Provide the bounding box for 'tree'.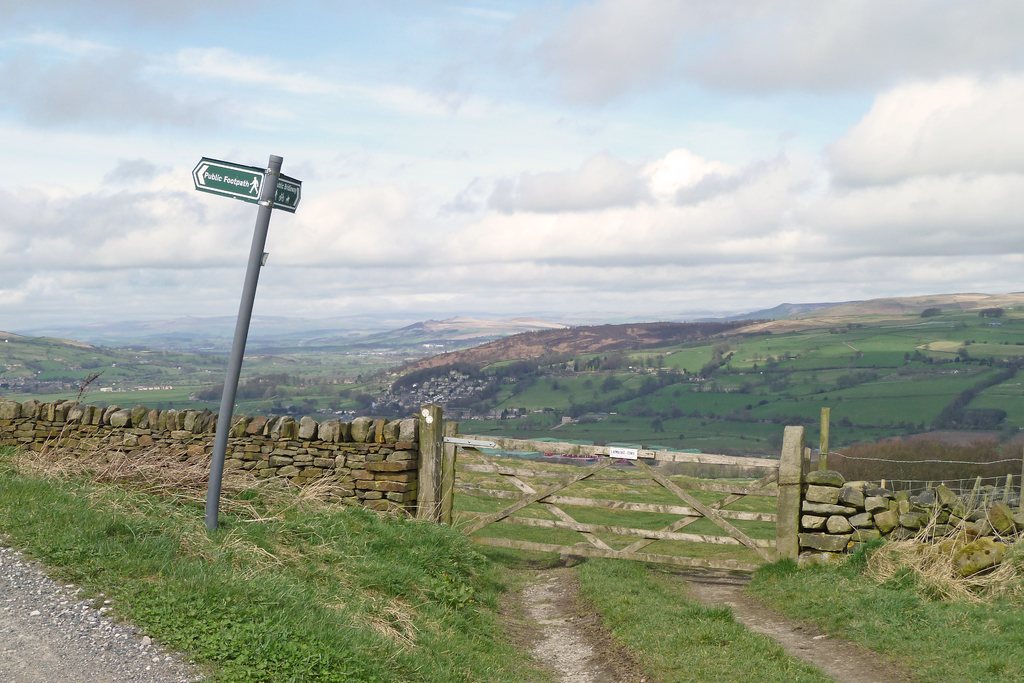
x1=662, y1=363, x2=684, y2=388.
